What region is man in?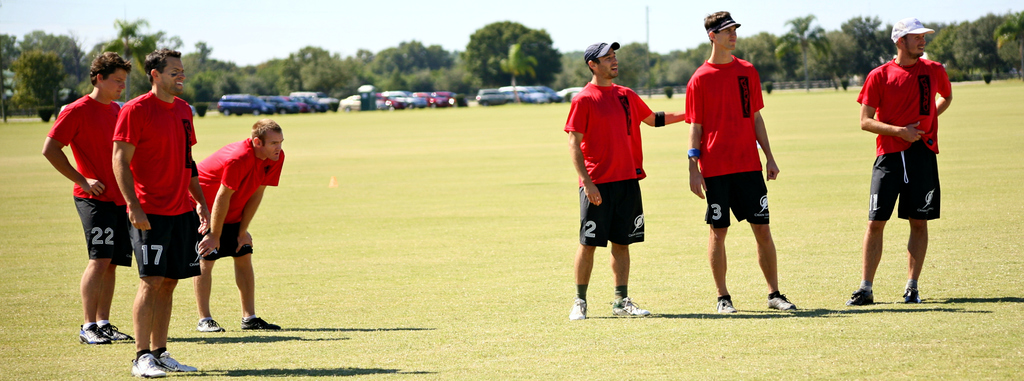
bbox(561, 42, 687, 322).
